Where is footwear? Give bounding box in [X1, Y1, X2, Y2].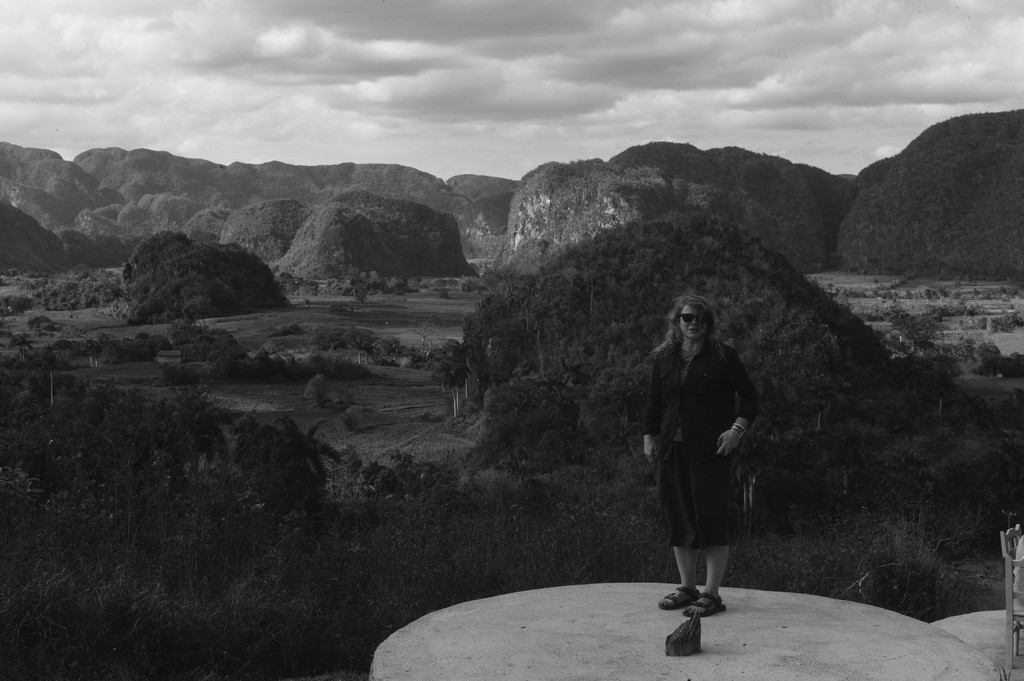
[680, 593, 726, 620].
